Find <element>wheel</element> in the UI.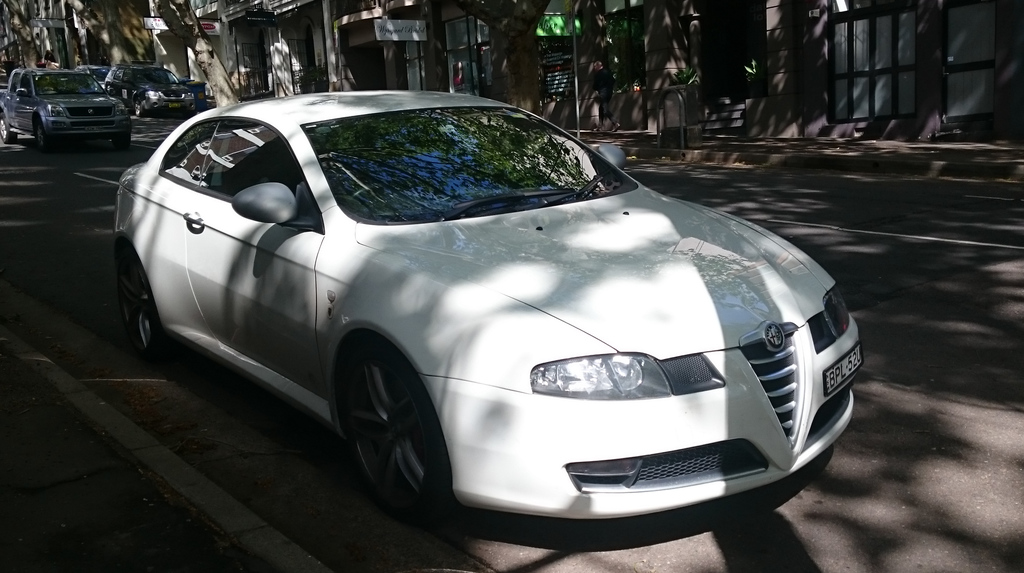
UI element at bbox=[129, 95, 145, 113].
